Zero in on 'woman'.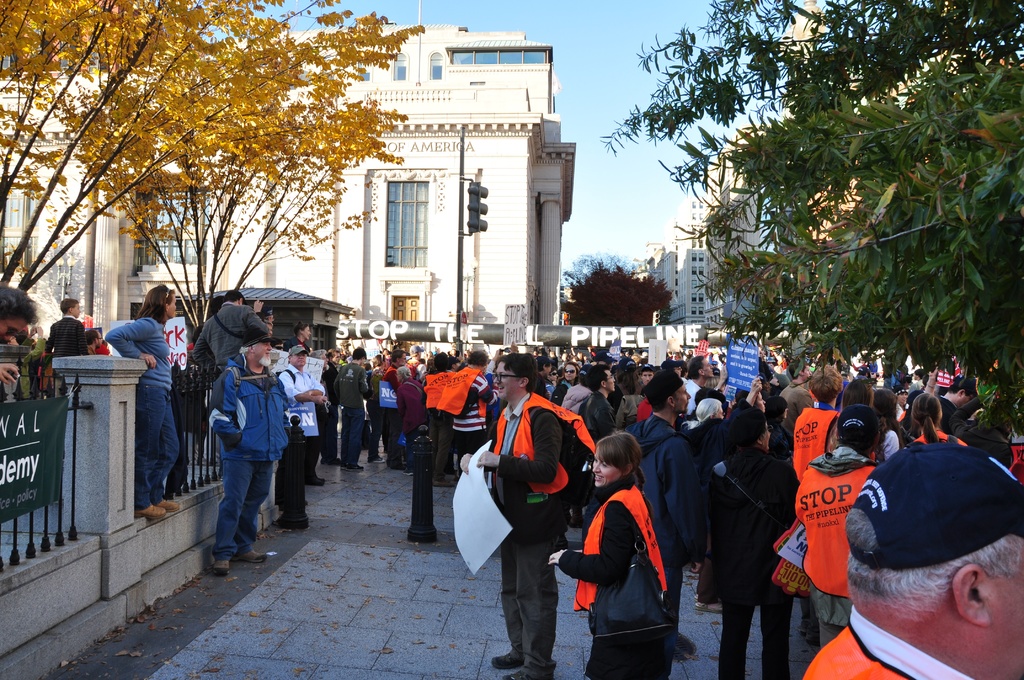
Zeroed in: {"x1": 871, "y1": 388, "x2": 902, "y2": 459}.
